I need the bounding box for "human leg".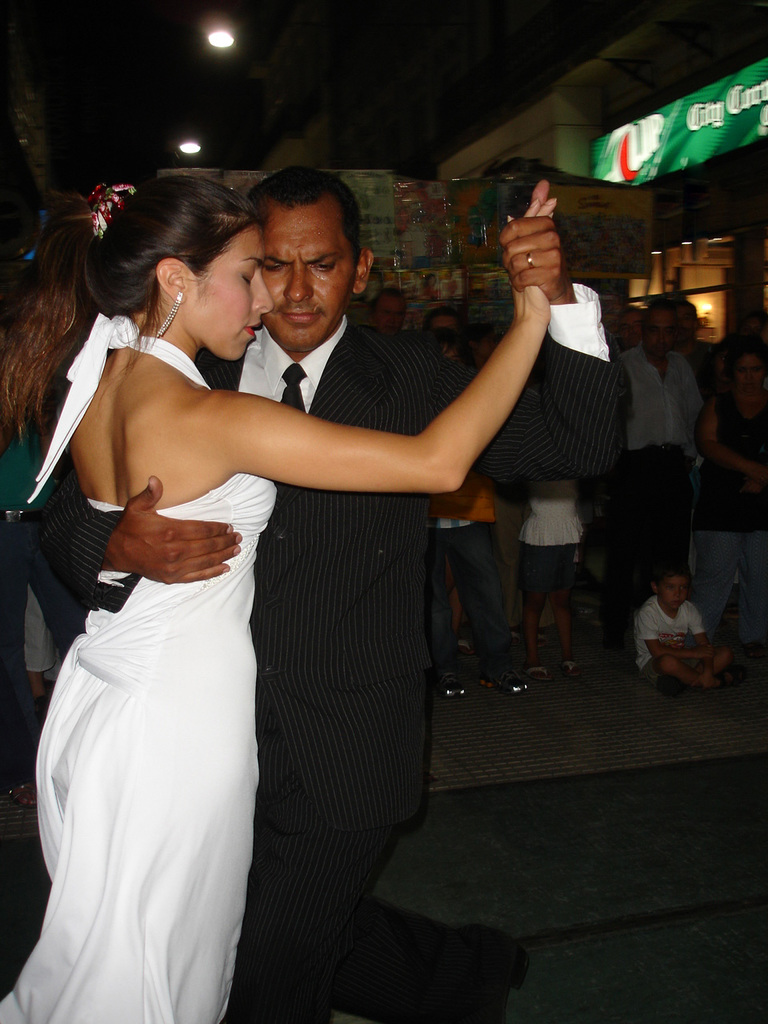
Here it is: bbox(739, 498, 767, 647).
